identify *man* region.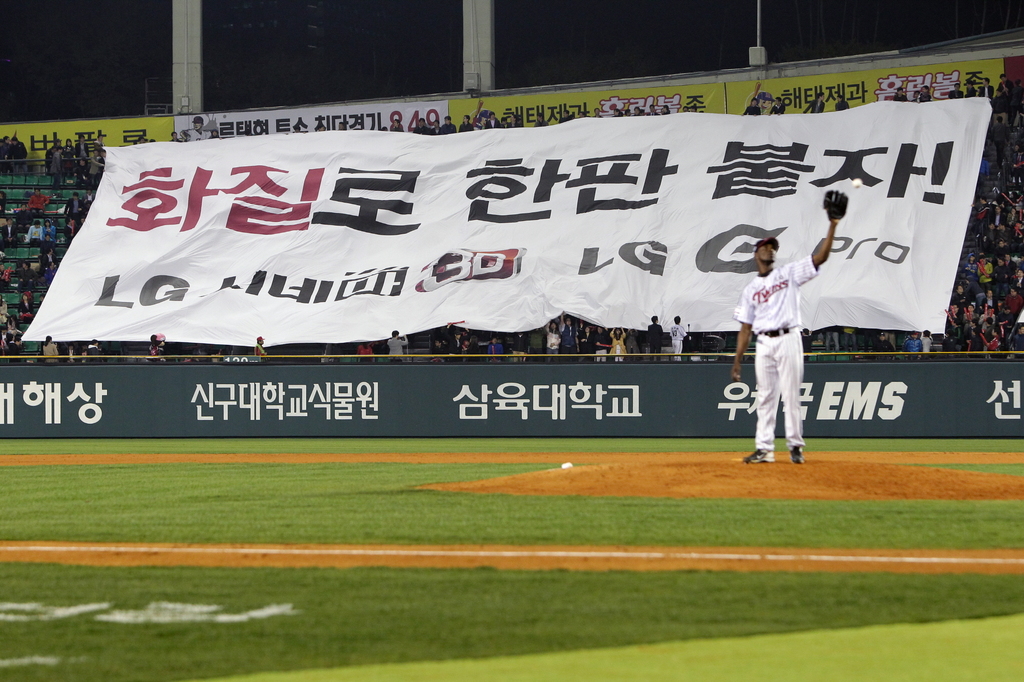
Region: bbox=[646, 317, 666, 357].
